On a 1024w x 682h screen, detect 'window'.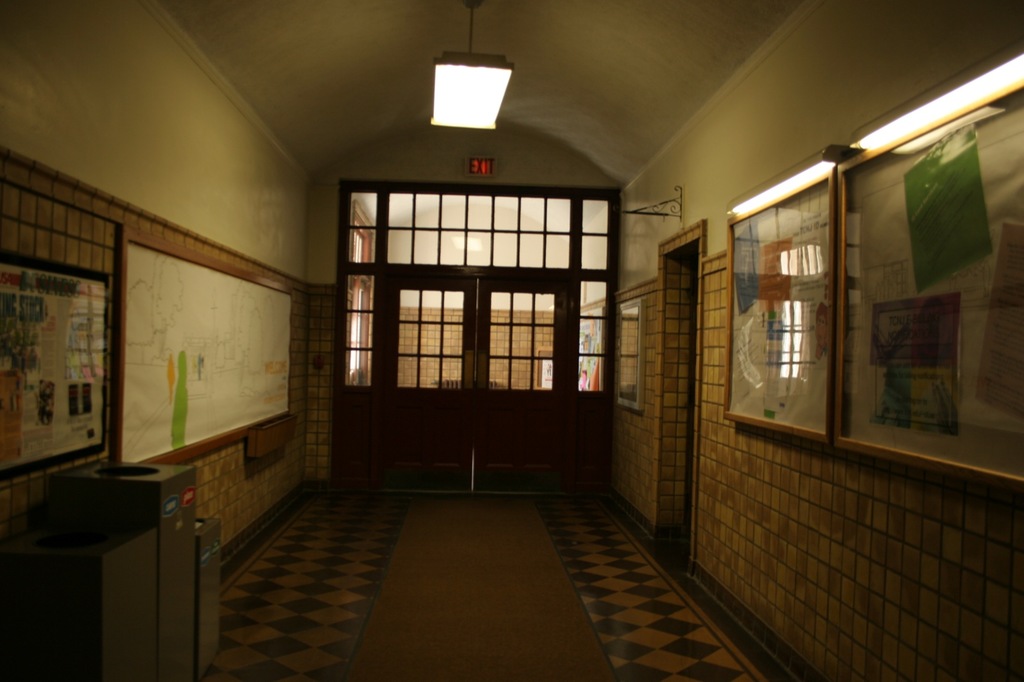
{"x1": 582, "y1": 285, "x2": 611, "y2": 398}.
